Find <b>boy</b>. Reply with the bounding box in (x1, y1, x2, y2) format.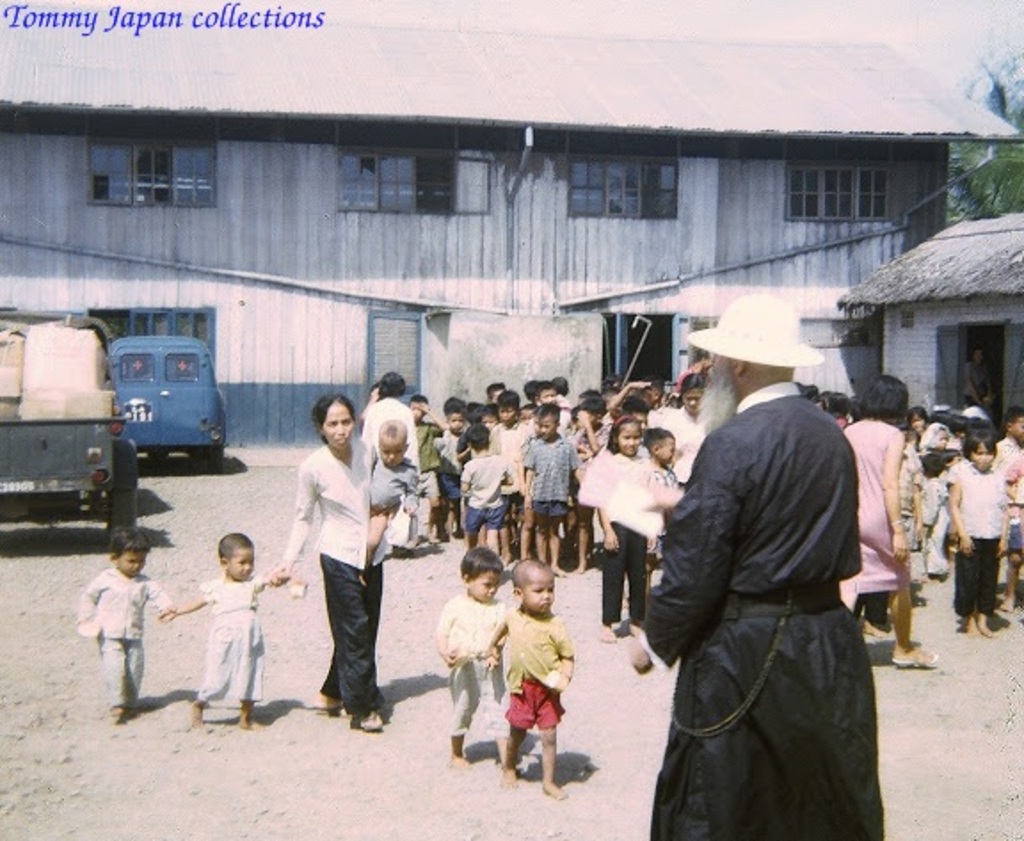
(484, 555, 576, 797).
